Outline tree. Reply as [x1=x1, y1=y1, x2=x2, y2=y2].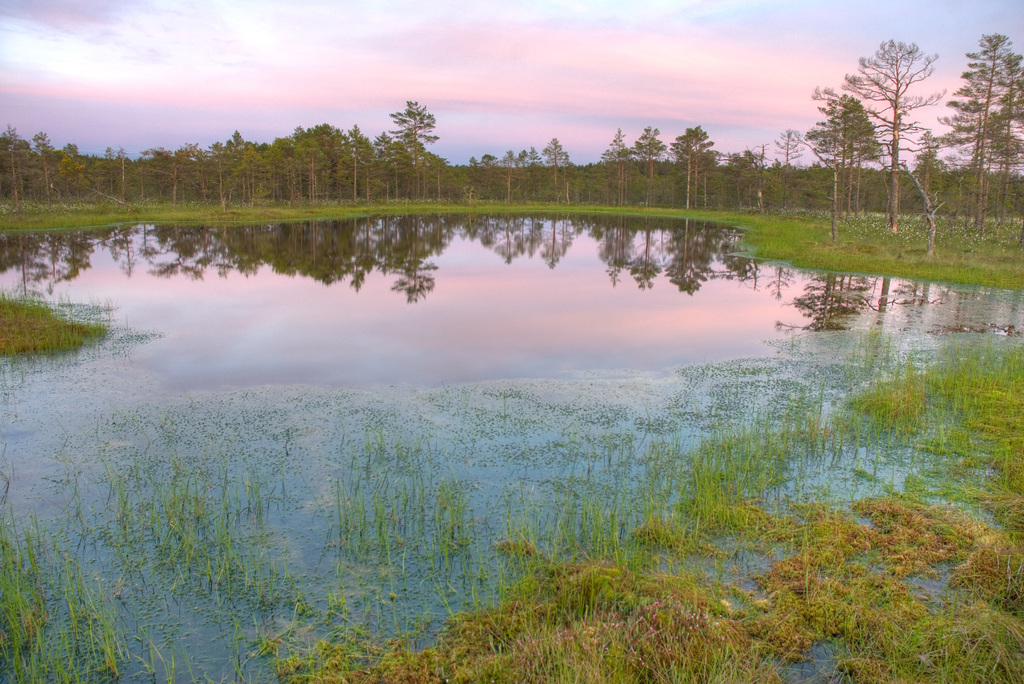
[x1=595, y1=132, x2=632, y2=205].
